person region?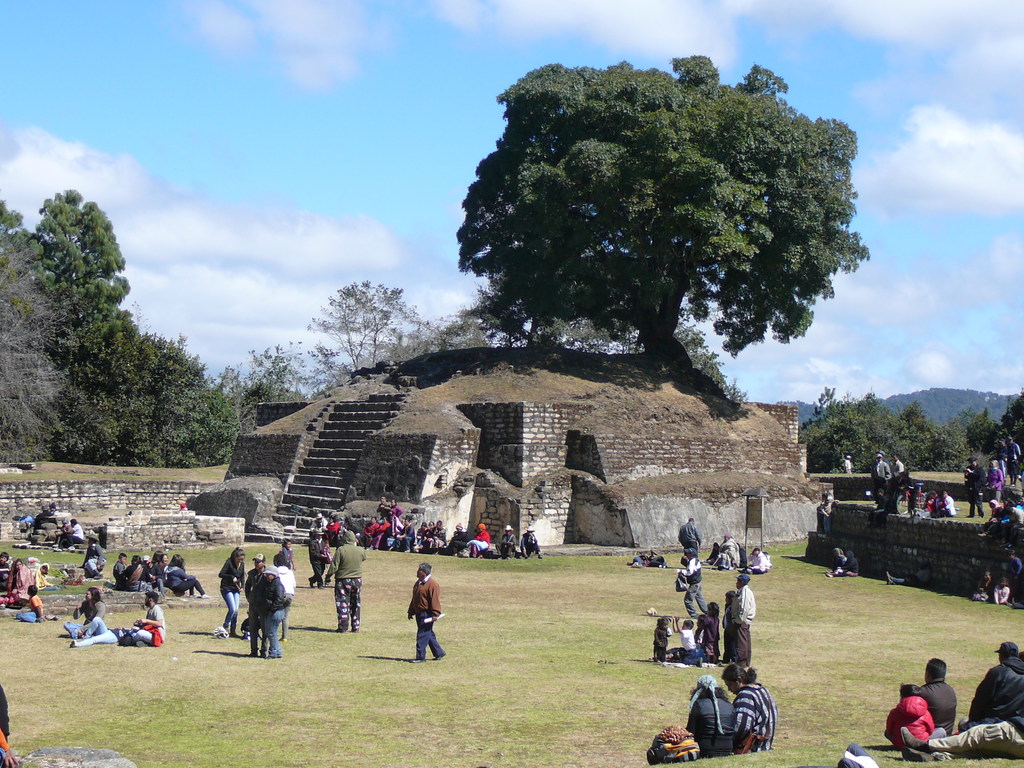
rect(746, 545, 769, 576)
